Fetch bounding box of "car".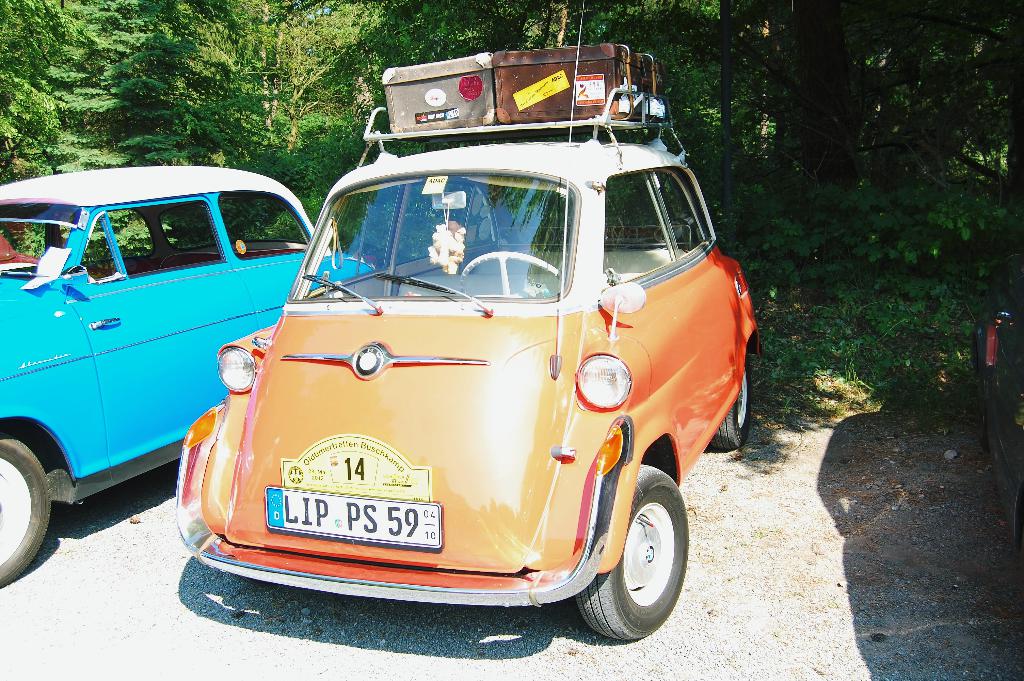
Bbox: bbox=(161, 85, 724, 642).
